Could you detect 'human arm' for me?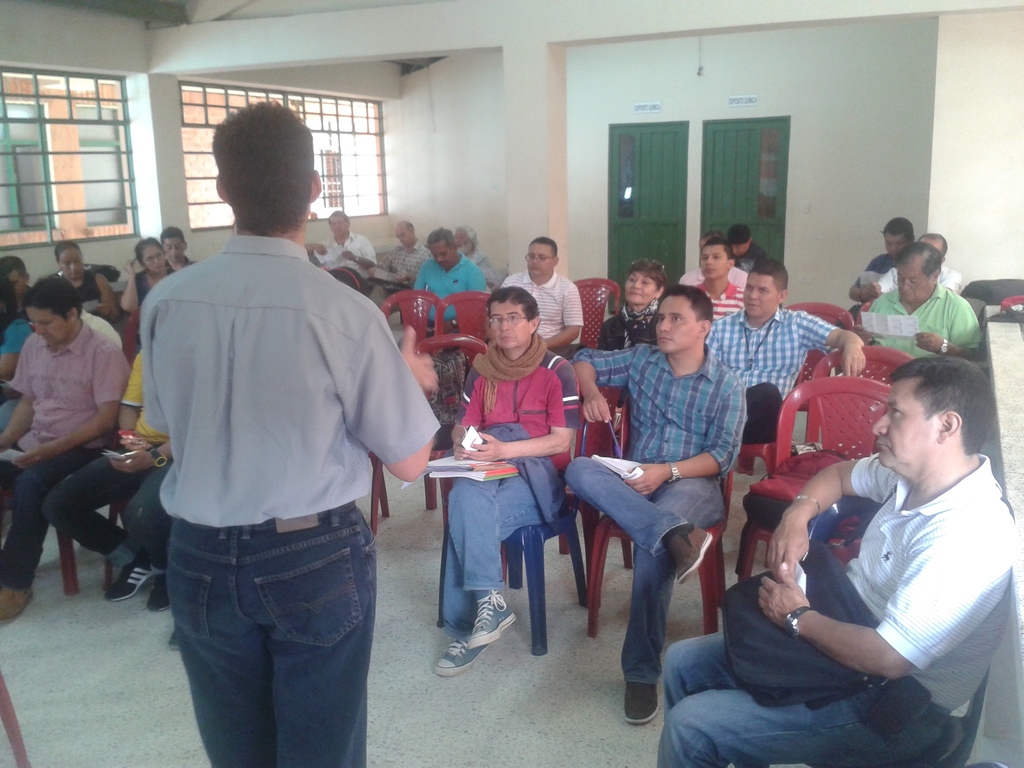
Detection result: rect(463, 352, 578, 462).
